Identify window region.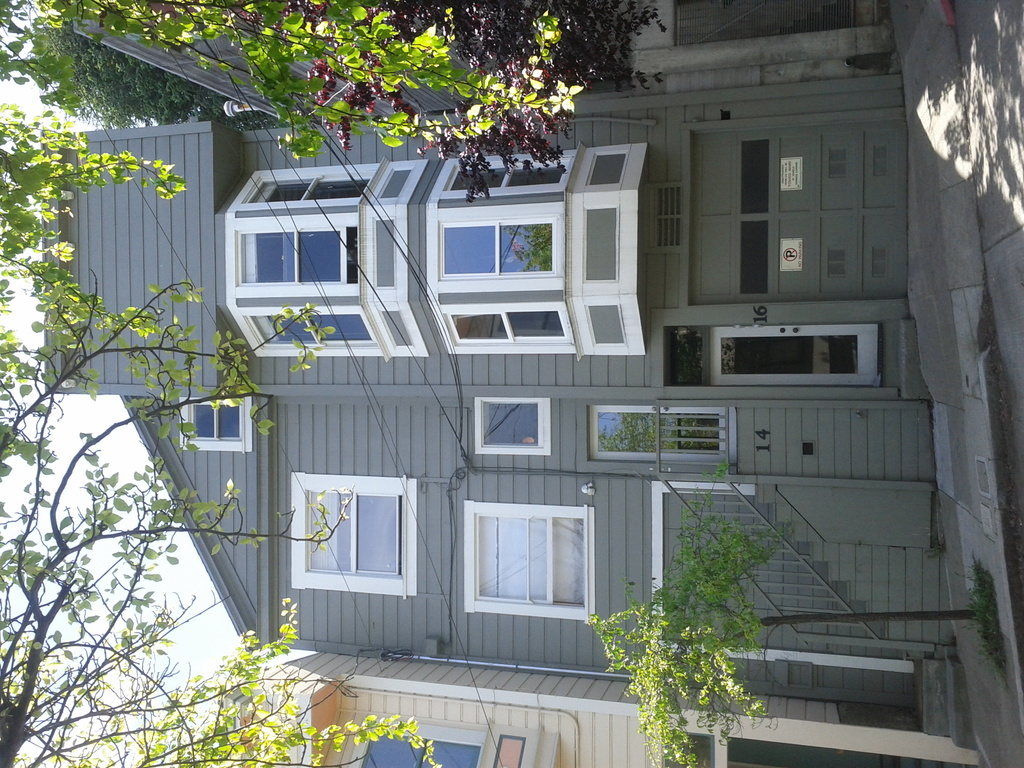
Region: select_region(226, 160, 429, 362).
